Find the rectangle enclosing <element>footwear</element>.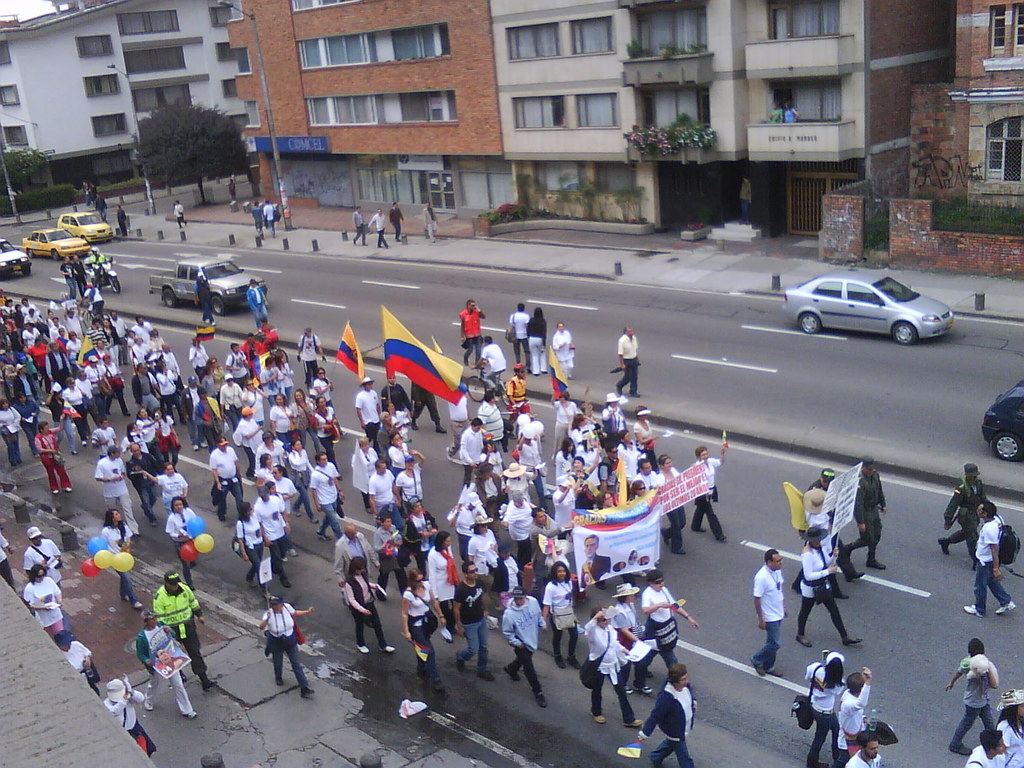
{"x1": 770, "y1": 670, "x2": 781, "y2": 674}.
